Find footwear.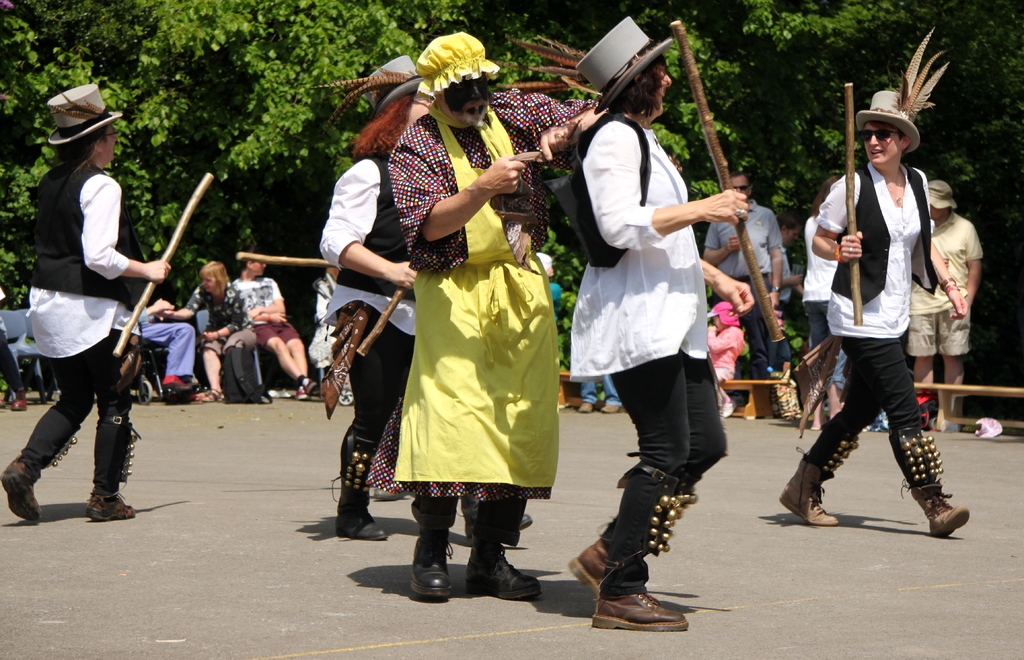
pyautogui.locateOnScreen(0, 455, 44, 535).
